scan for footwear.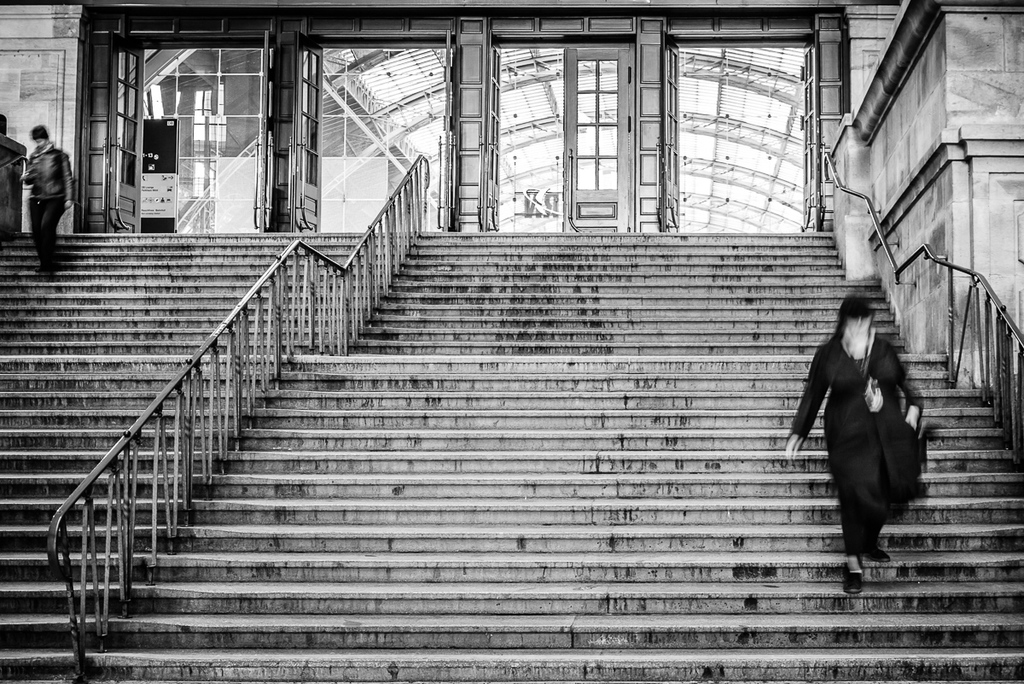
Scan result: (left=844, top=570, right=864, bottom=590).
